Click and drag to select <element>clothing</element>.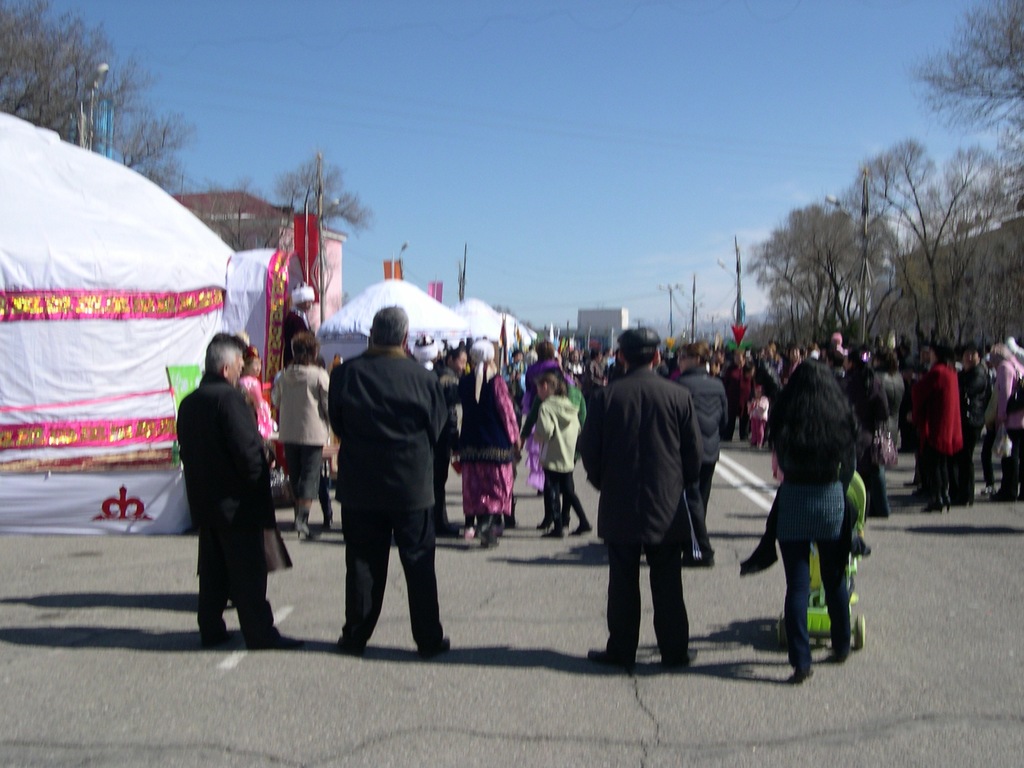
Selection: <box>968,365,996,450</box>.
